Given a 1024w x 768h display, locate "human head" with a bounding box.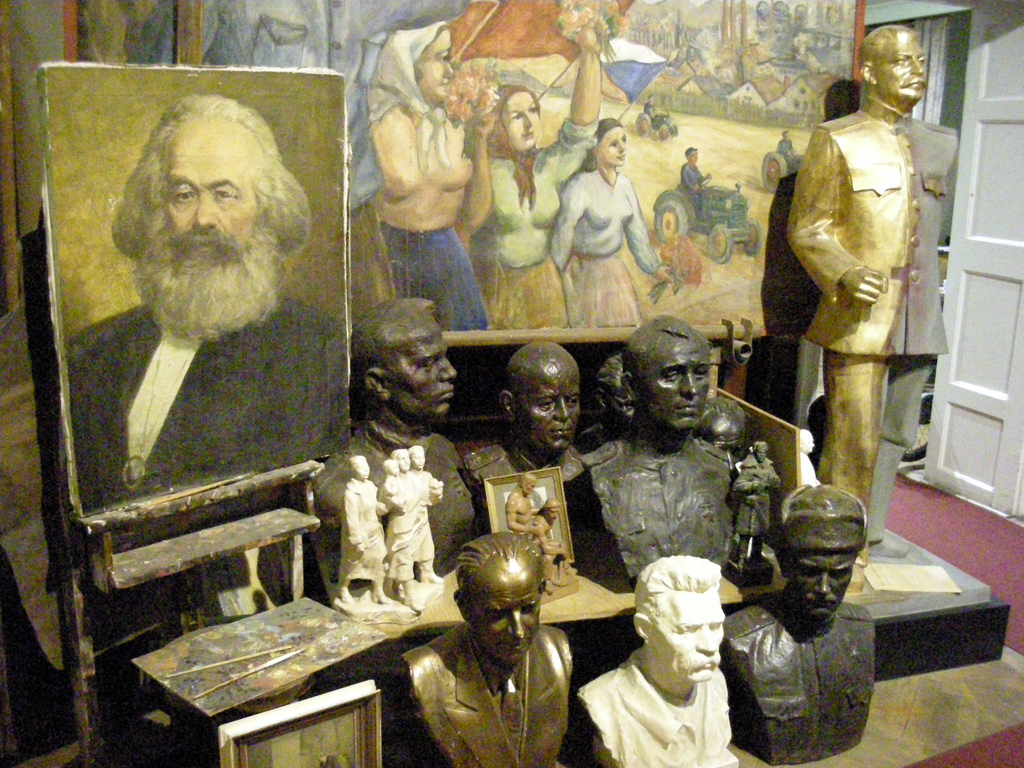
Located: detection(632, 552, 728, 687).
